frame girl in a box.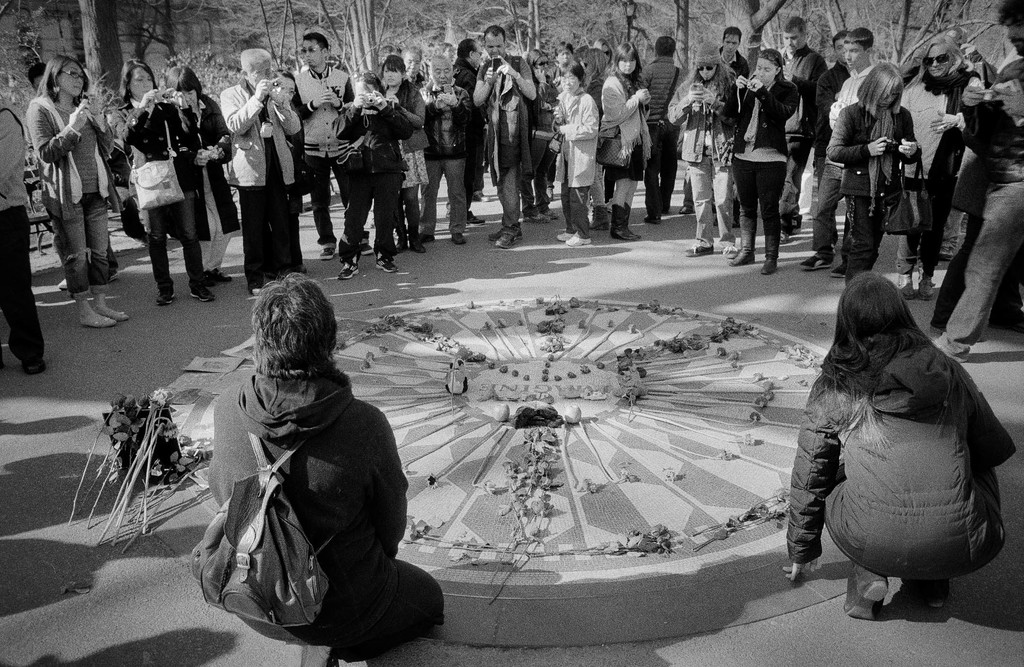
left=271, top=70, right=308, bottom=203.
